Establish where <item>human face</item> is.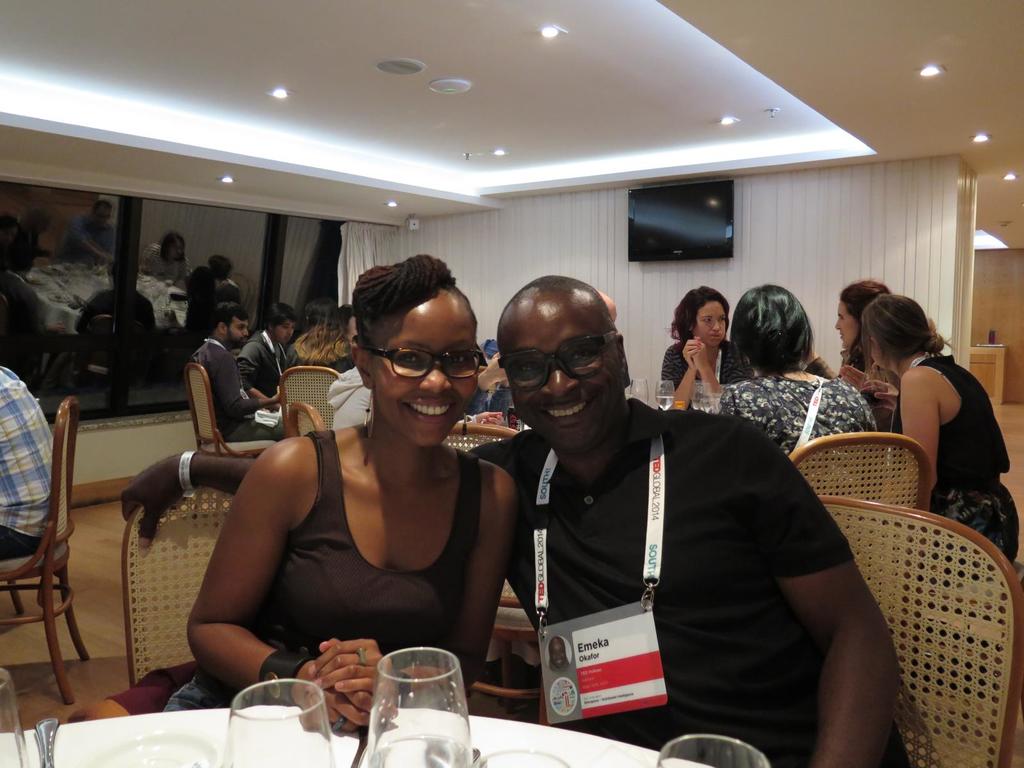
Established at region(346, 315, 356, 336).
